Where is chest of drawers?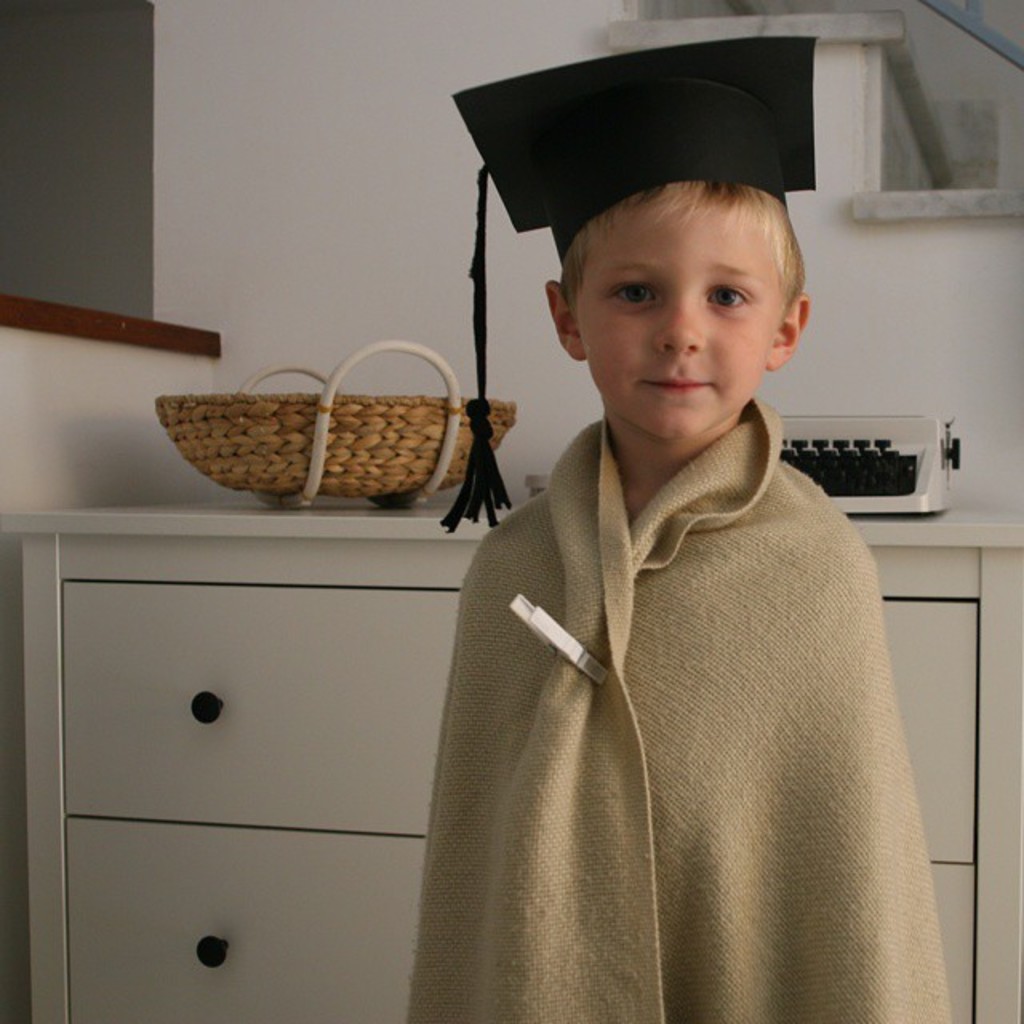
[x1=0, y1=502, x2=1022, y2=1022].
